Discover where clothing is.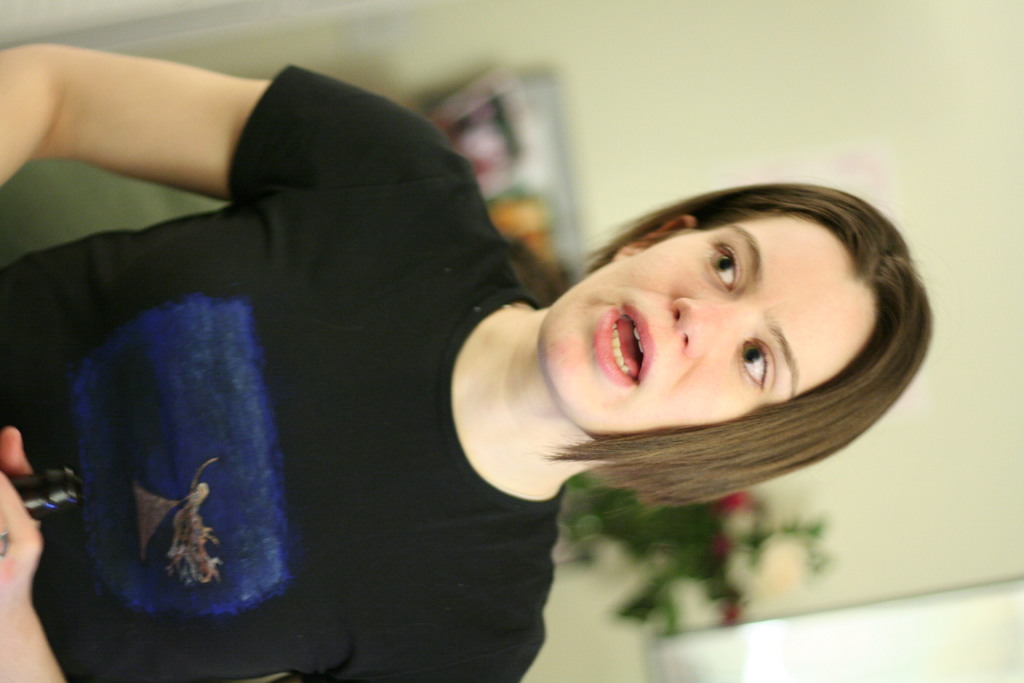
Discovered at detection(43, 135, 534, 657).
